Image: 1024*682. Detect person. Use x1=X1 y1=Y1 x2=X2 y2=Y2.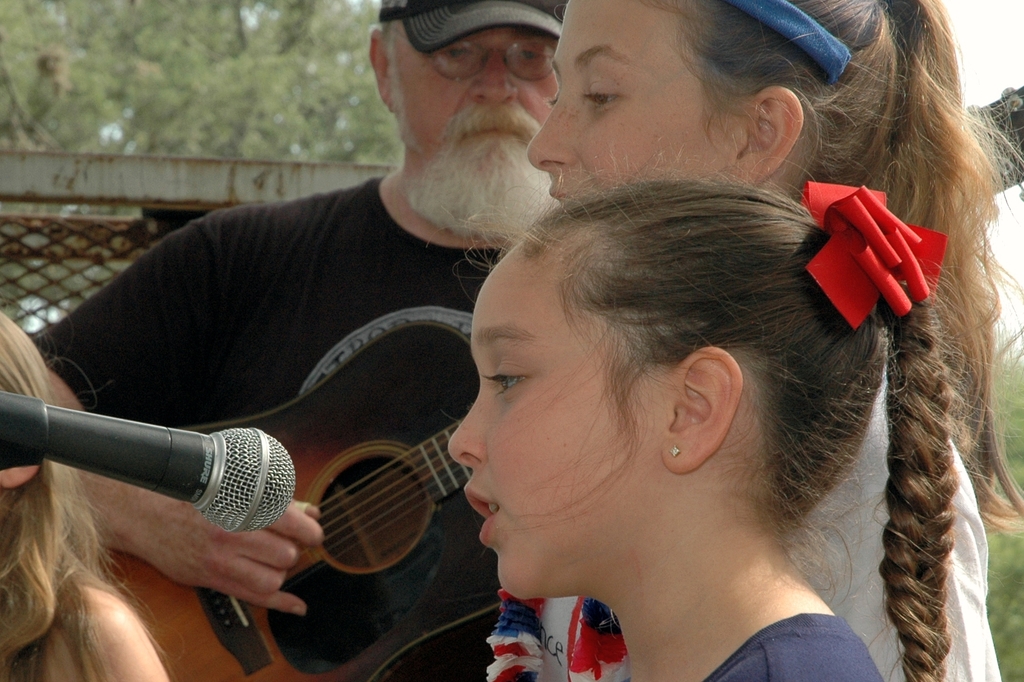
x1=488 y1=0 x2=1023 y2=681.
